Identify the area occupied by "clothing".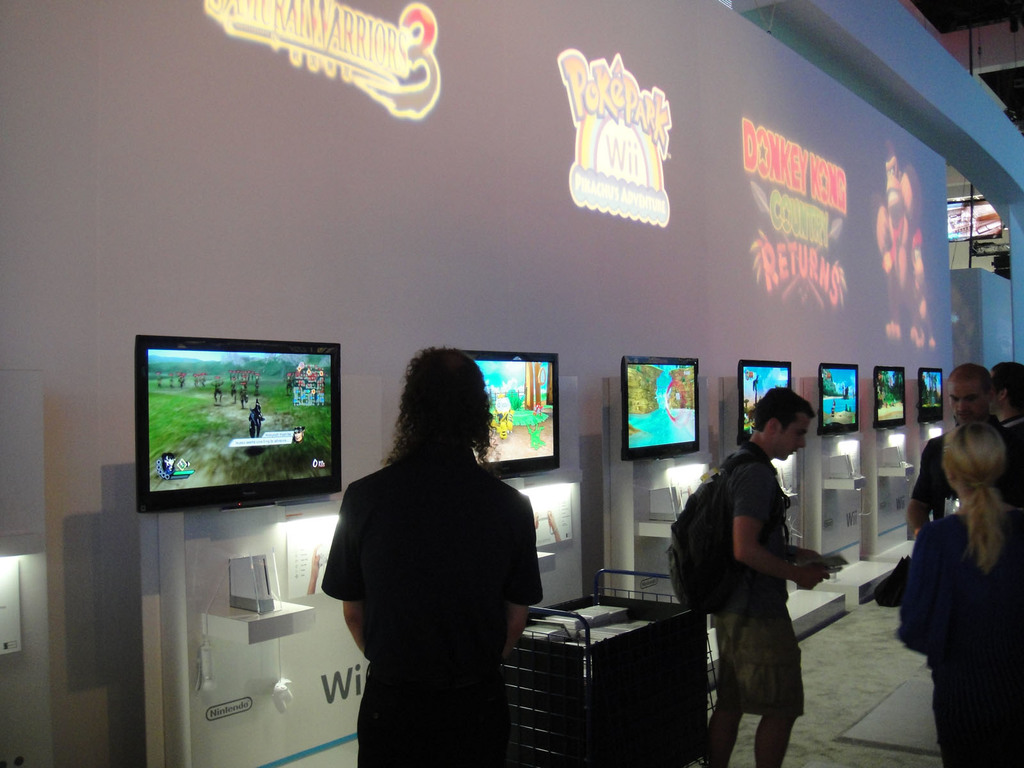
Area: (893, 511, 1023, 767).
